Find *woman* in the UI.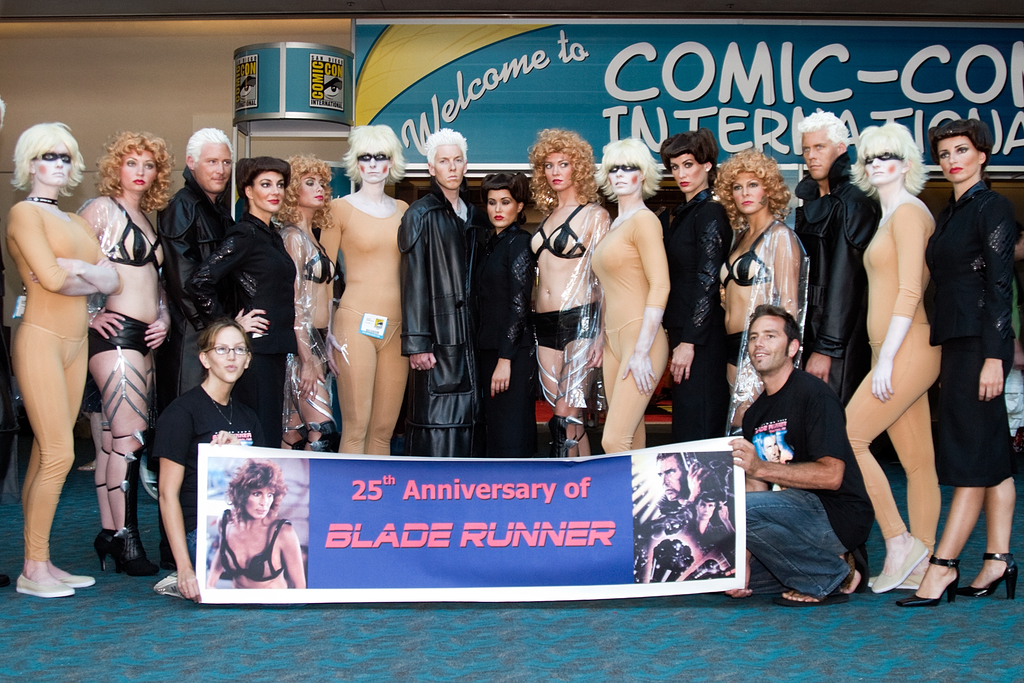
UI element at left=273, top=156, right=339, bottom=451.
